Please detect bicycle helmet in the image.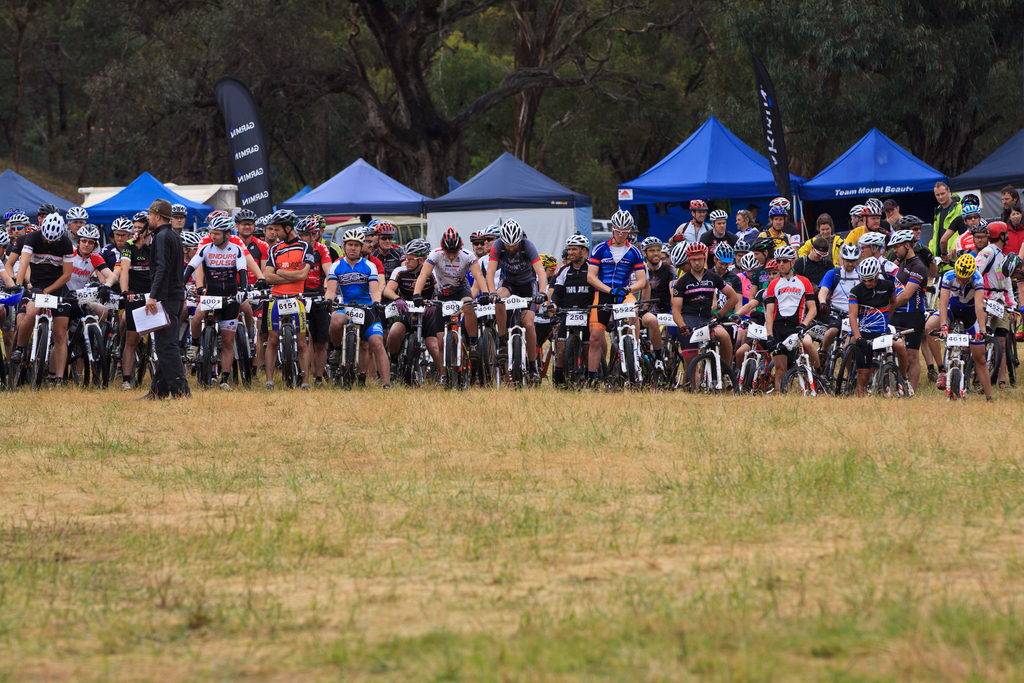
locate(200, 226, 210, 236).
